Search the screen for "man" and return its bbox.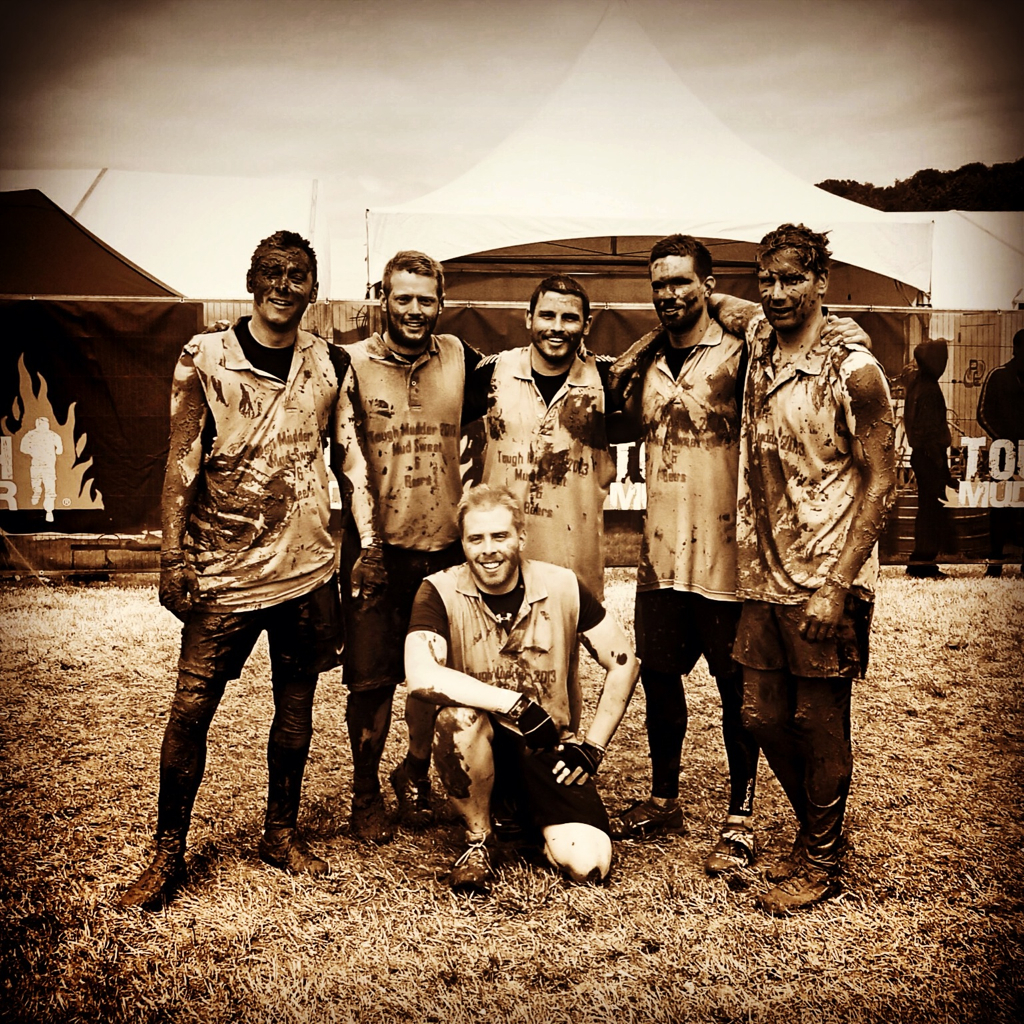
Found: [left=460, top=274, right=633, bottom=732].
